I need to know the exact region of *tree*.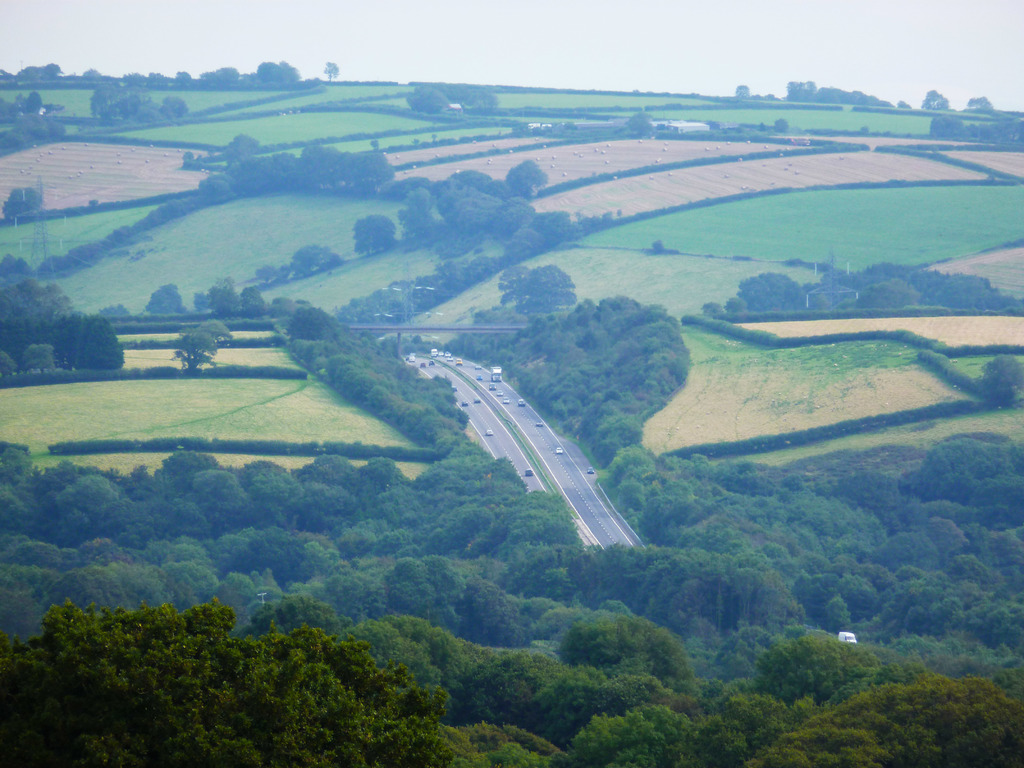
Region: 919 87 950 115.
